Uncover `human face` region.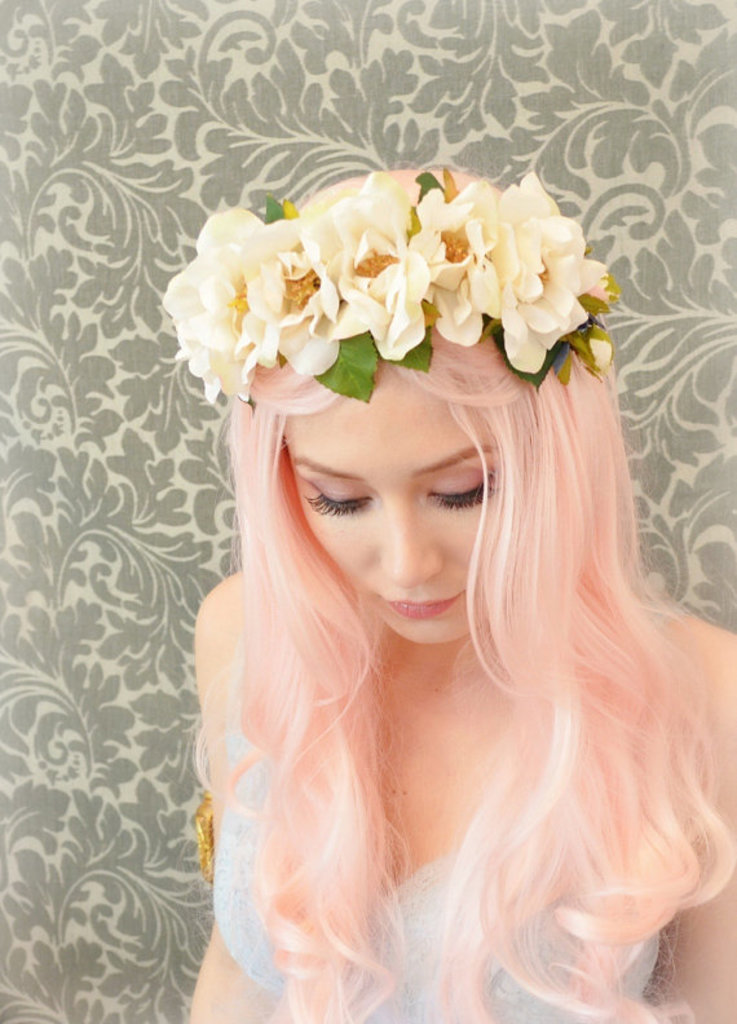
Uncovered: <bbox>286, 366, 495, 645</bbox>.
